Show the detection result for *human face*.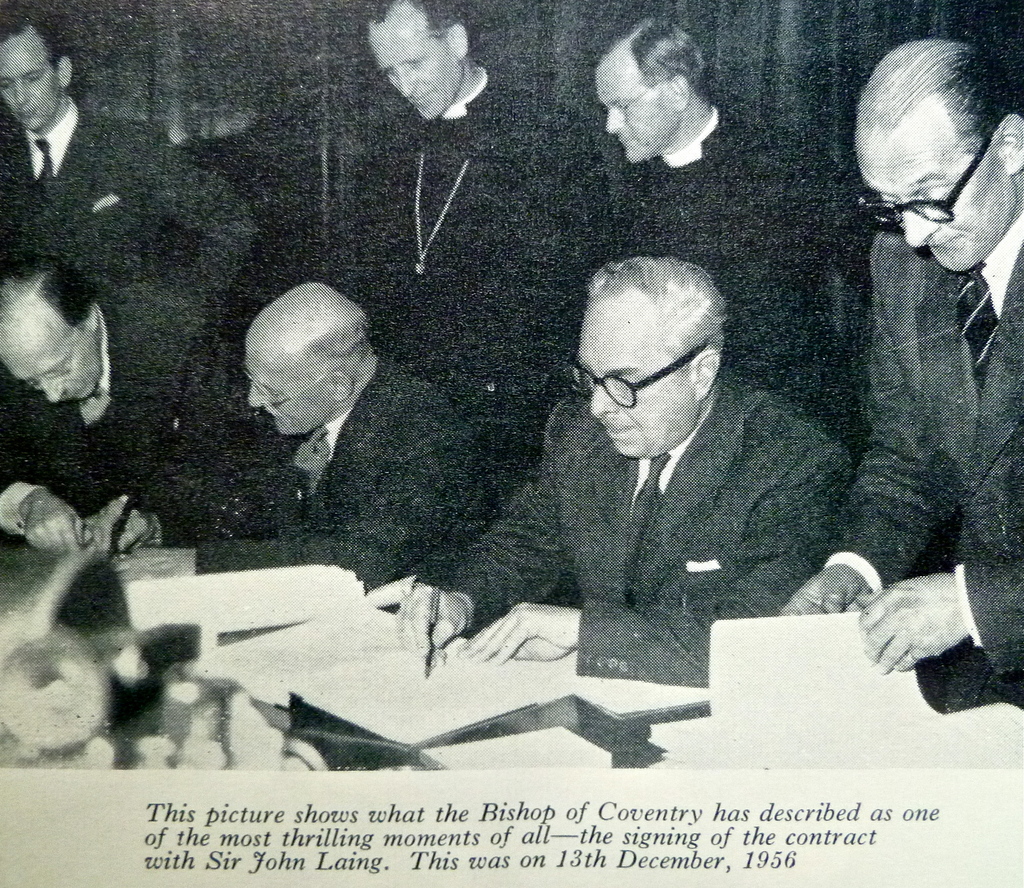
0, 43, 60, 128.
